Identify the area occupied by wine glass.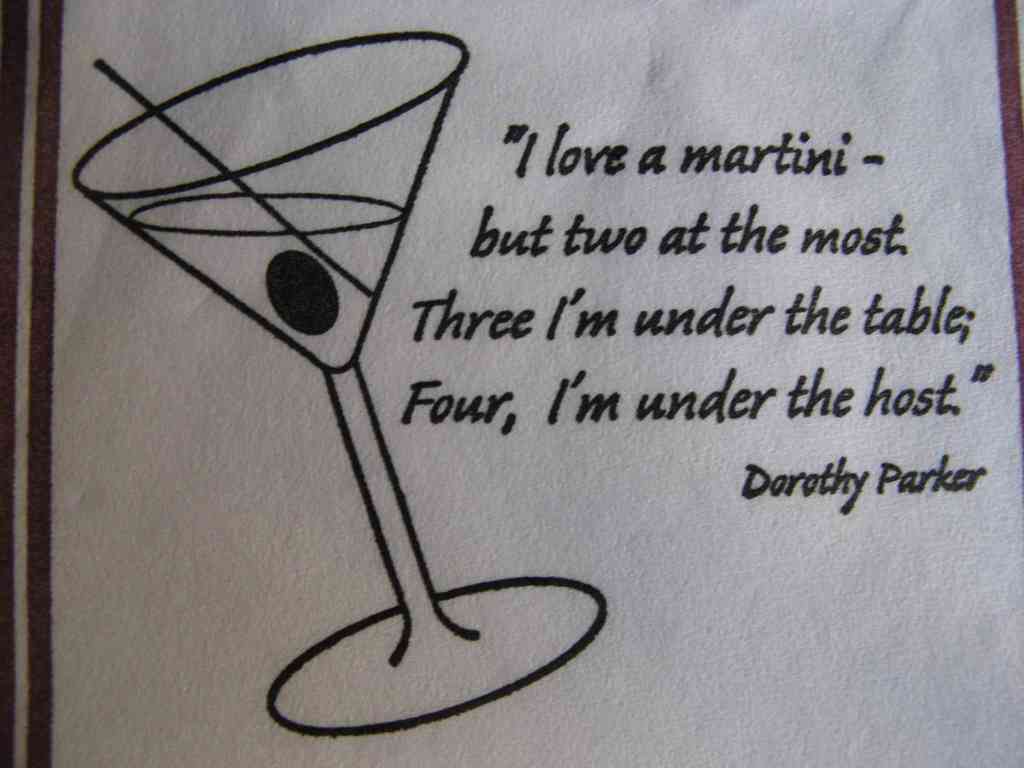
Area: select_region(70, 33, 605, 735).
